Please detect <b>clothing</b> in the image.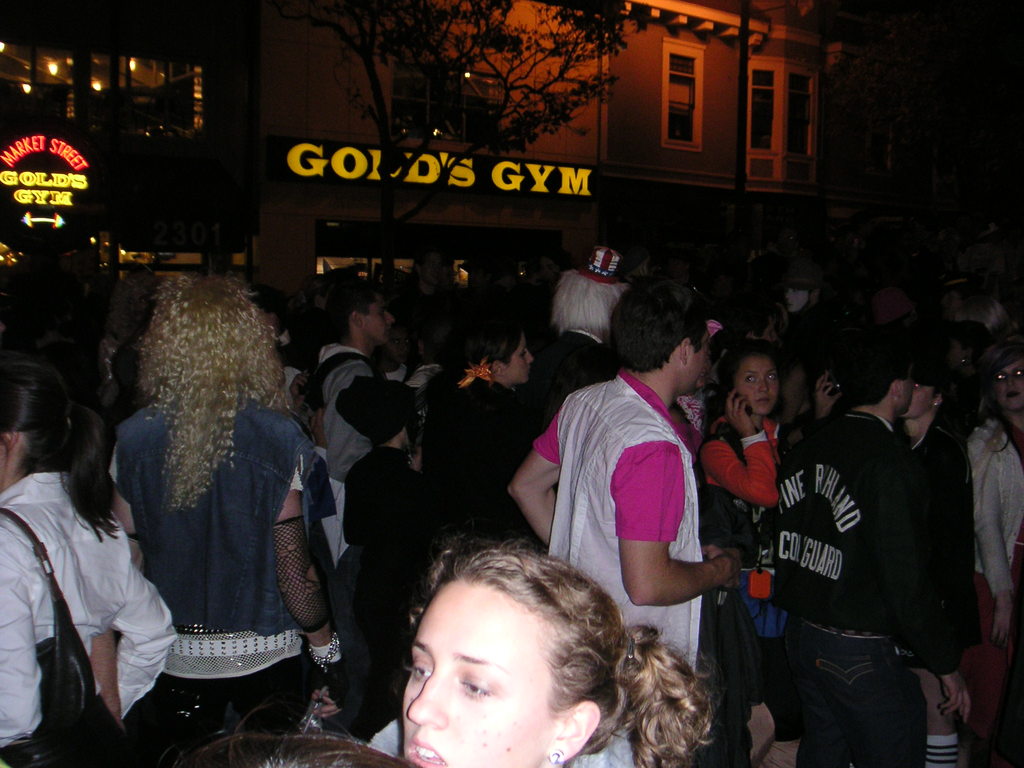
Rect(766, 379, 977, 735).
